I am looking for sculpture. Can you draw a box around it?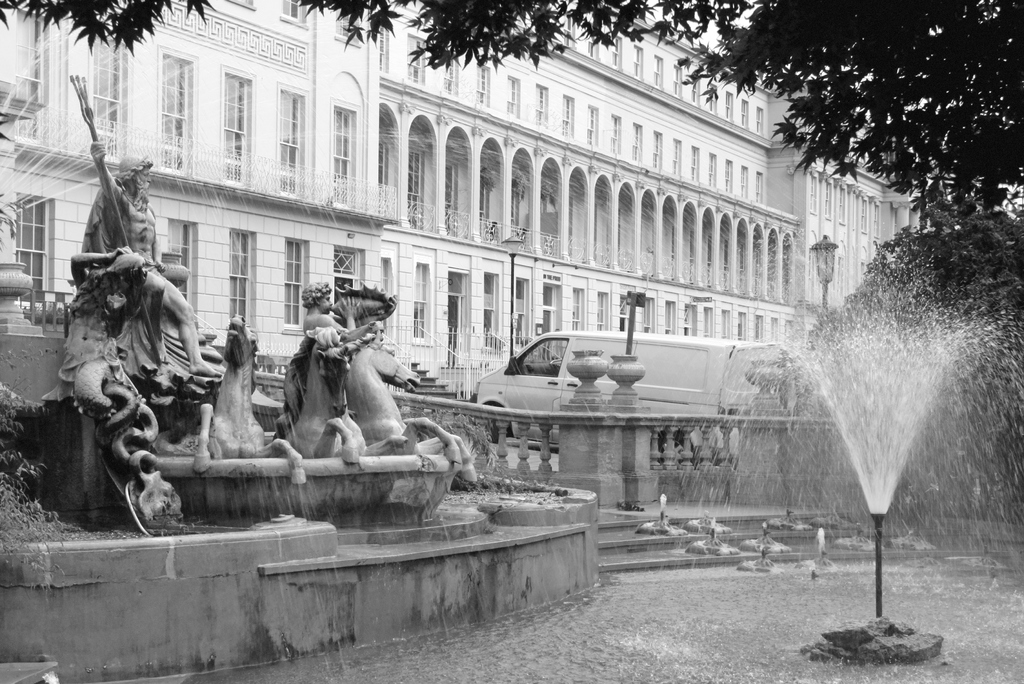
Sure, the bounding box is rect(44, 74, 477, 532).
